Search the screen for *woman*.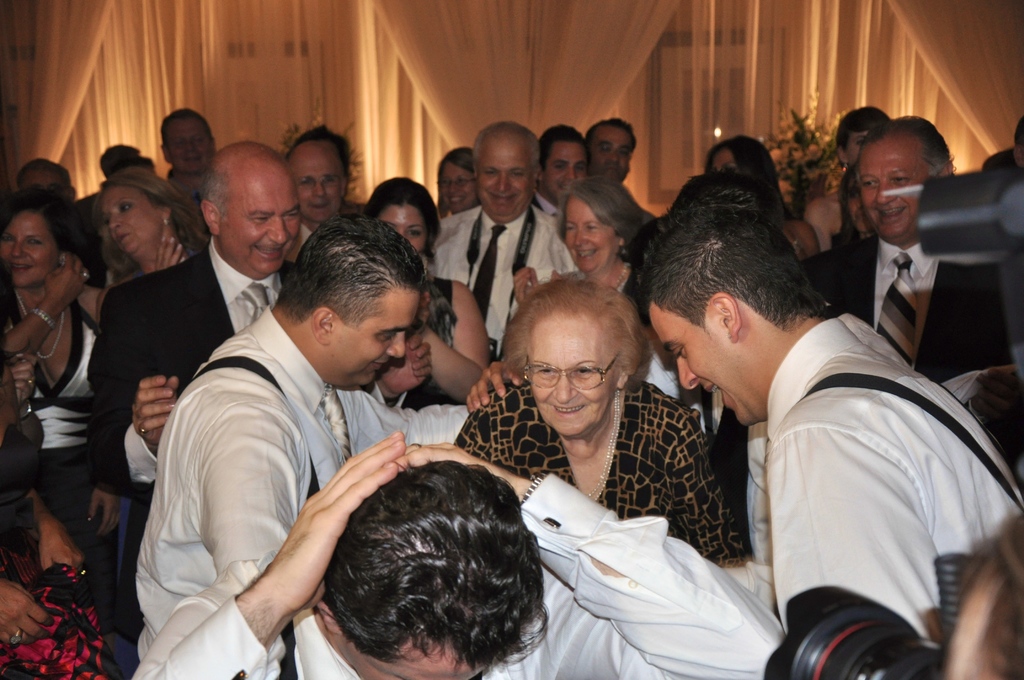
Found at [806,108,893,255].
